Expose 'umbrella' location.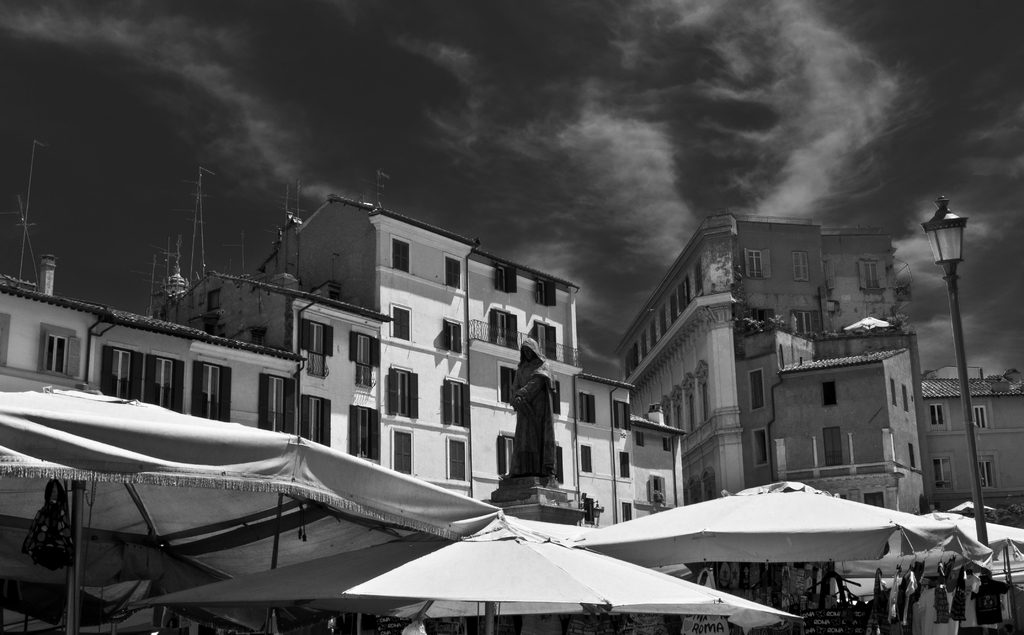
Exposed at x1=118 y1=520 x2=809 y2=634.
